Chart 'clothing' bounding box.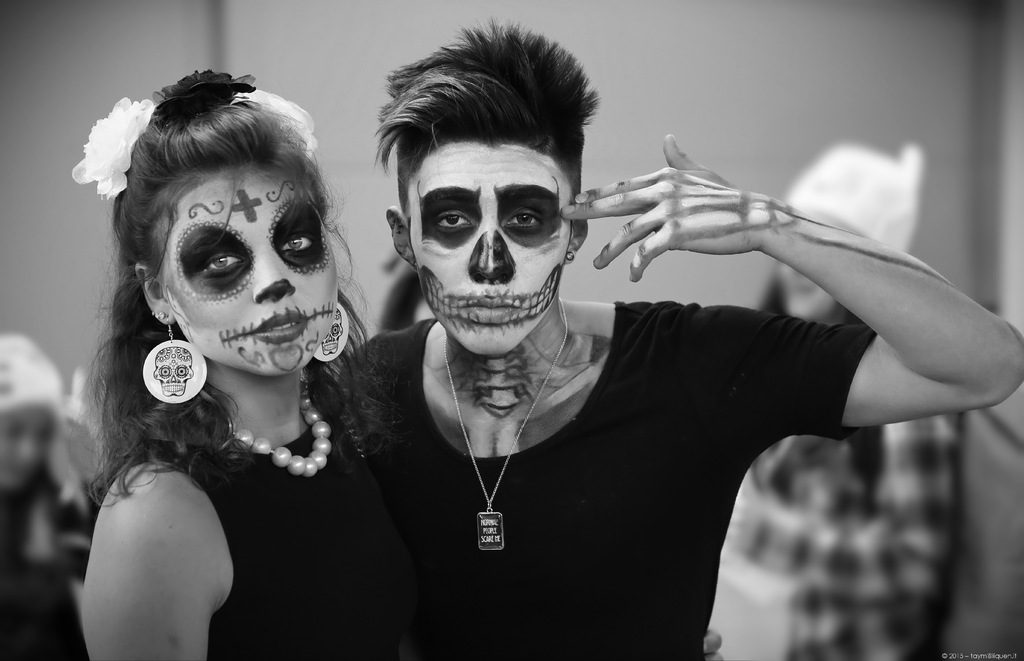
Charted: locate(108, 353, 427, 660).
